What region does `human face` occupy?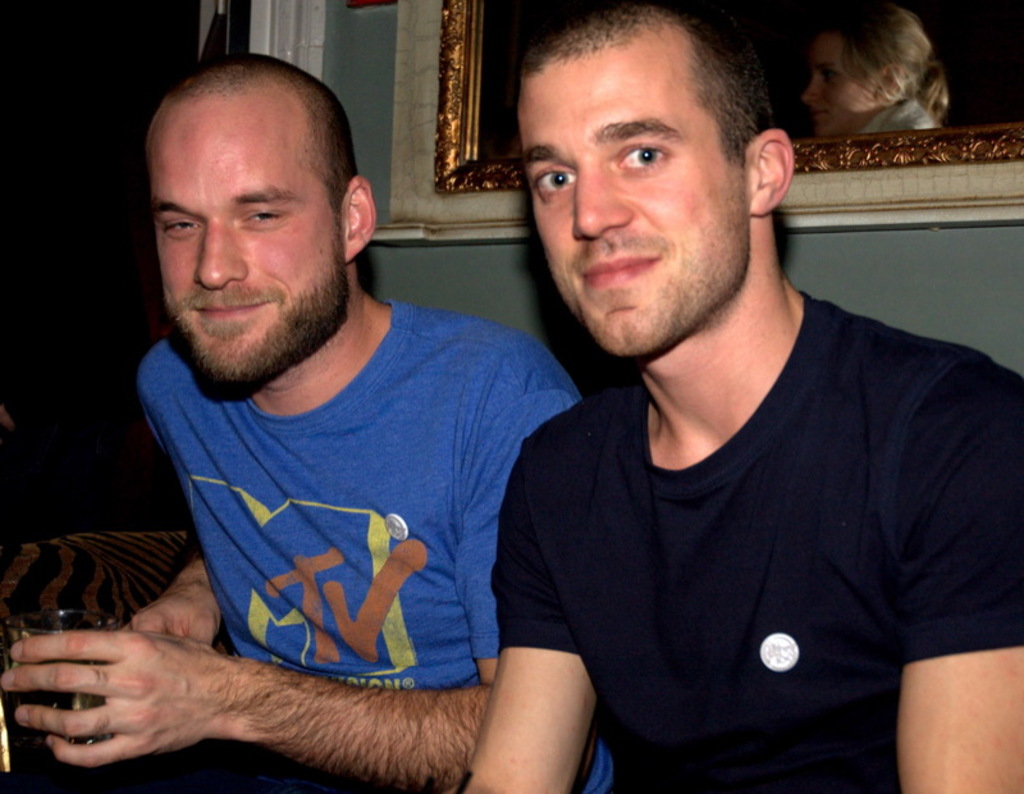
bbox=(143, 96, 340, 385).
